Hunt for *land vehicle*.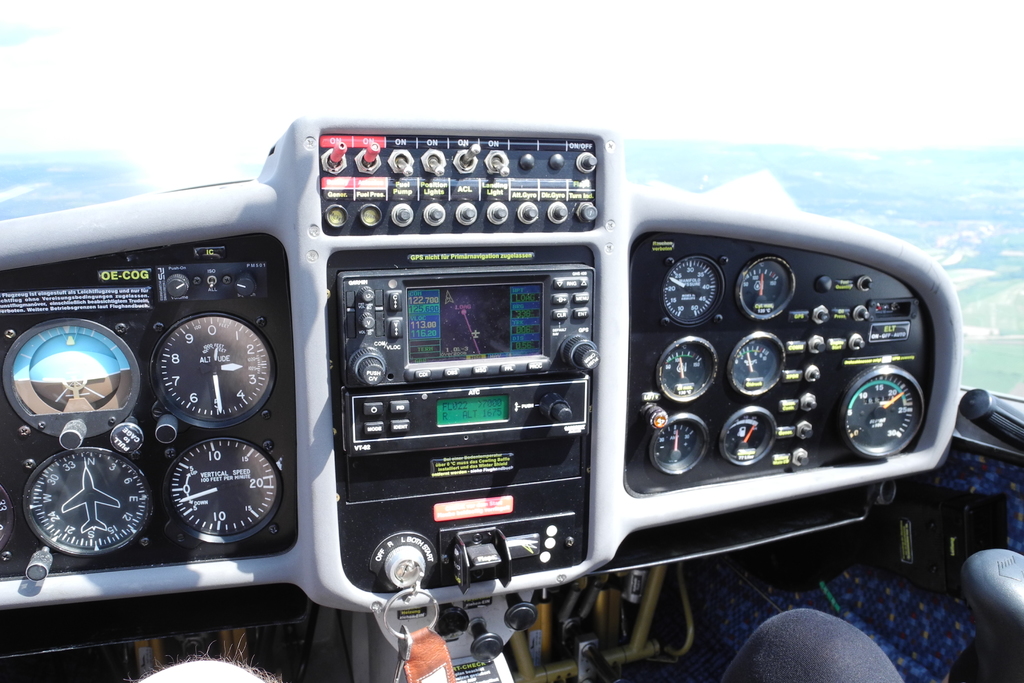
Hunted down at (left=0, top=117, right=1023, bottom=682).
